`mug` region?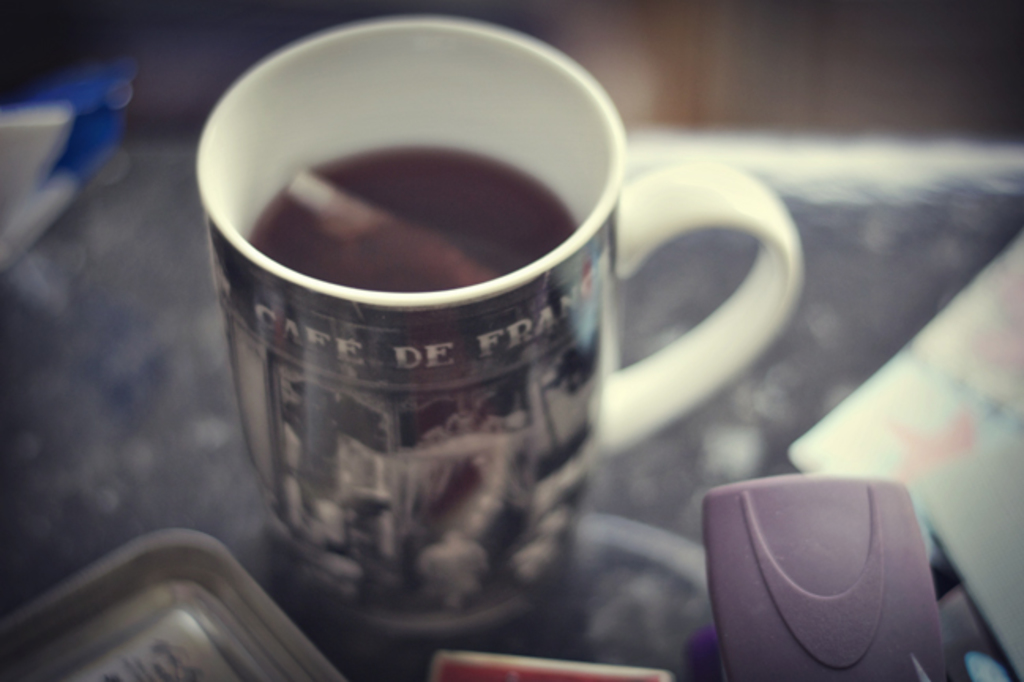
box(194, 16, 805, 639)
